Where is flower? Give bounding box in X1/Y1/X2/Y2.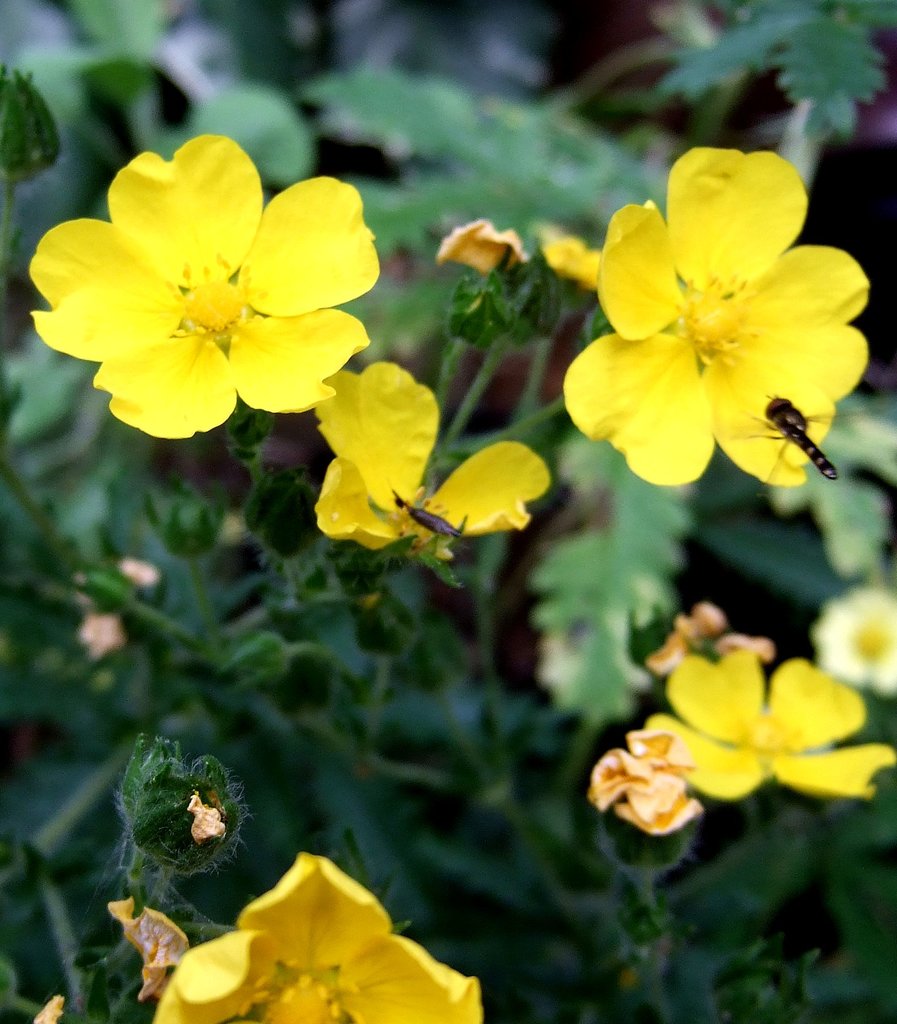
36/135/380/423.
